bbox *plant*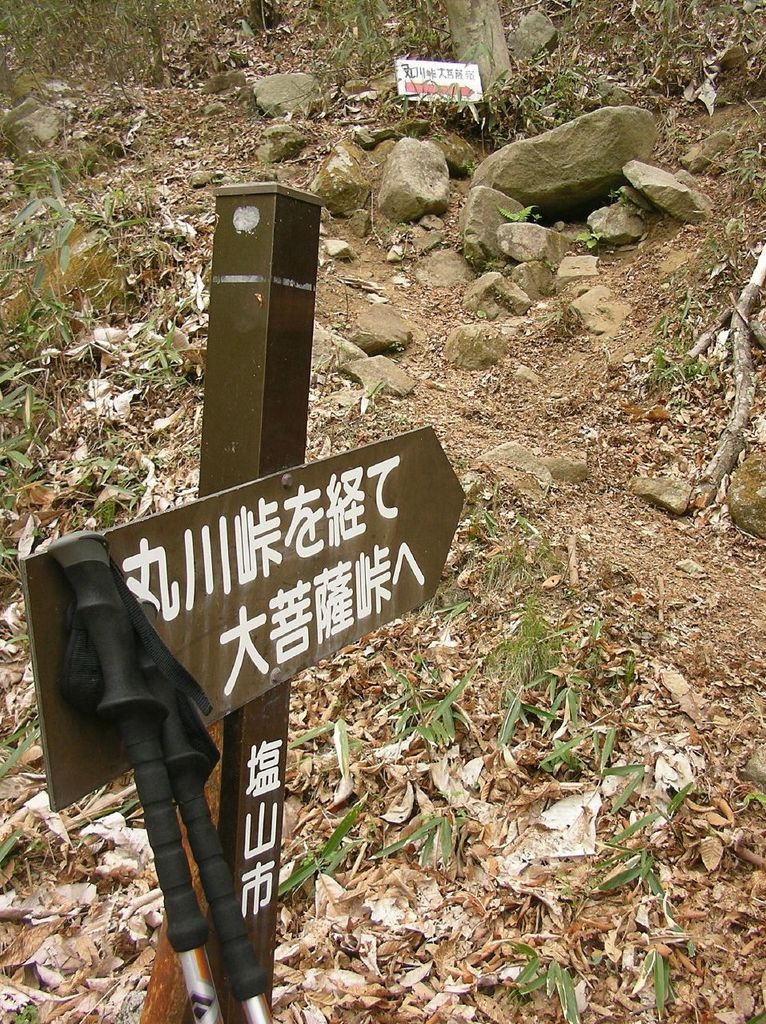
box(101, 793, 142, 814)
